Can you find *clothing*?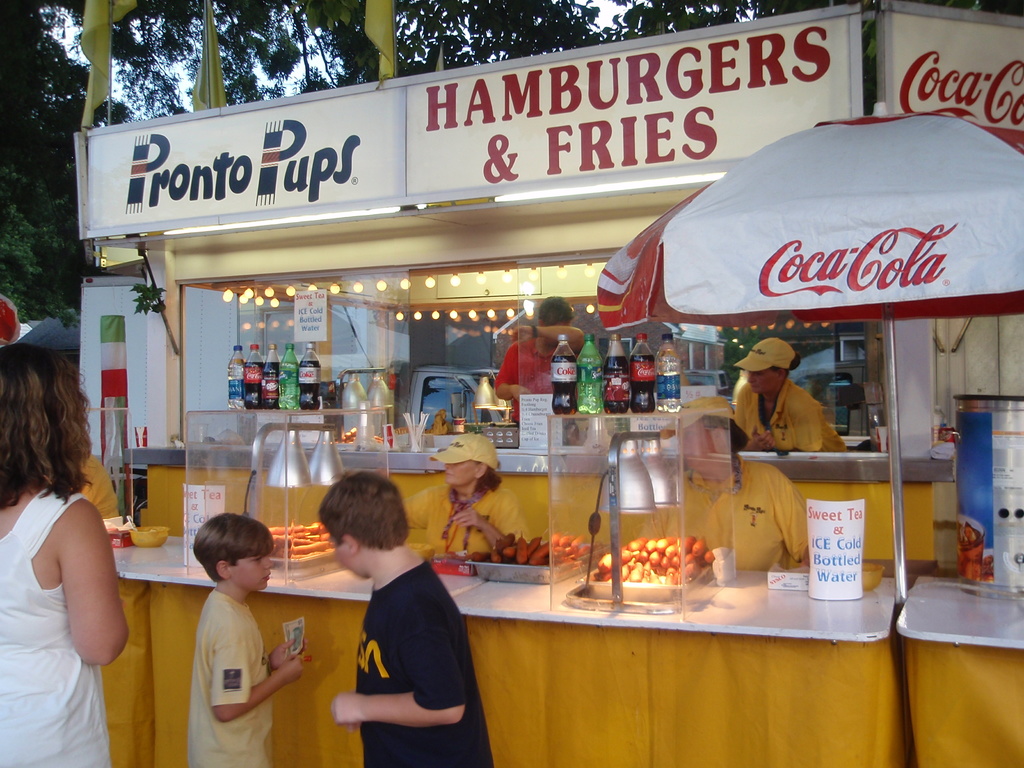
Yes, bounding box: bbox=(178, 589, 276, 767).
